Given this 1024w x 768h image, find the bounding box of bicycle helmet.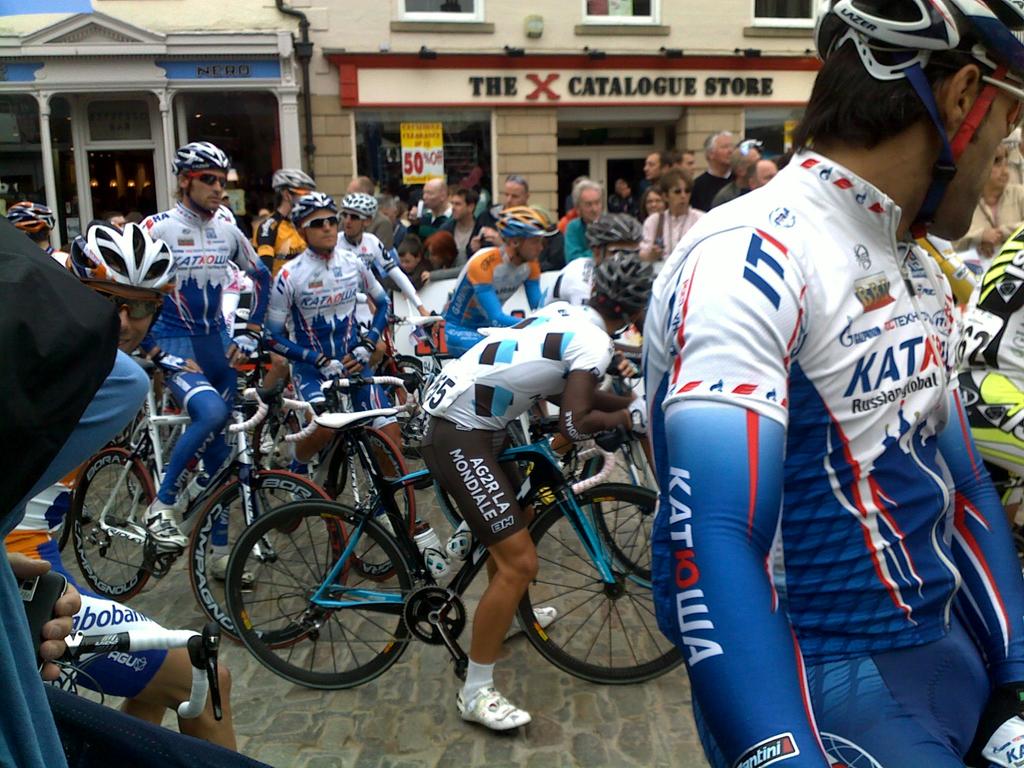
bbox=[586, 253, 659, 326].
